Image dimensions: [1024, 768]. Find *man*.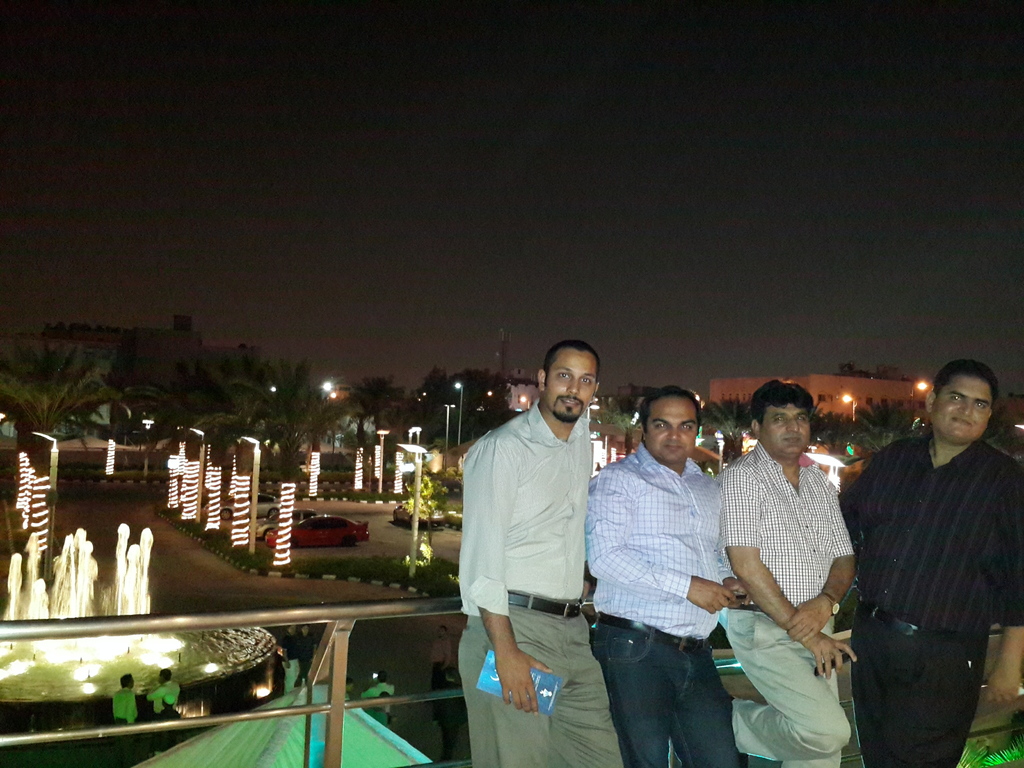
438:664:467:755.
